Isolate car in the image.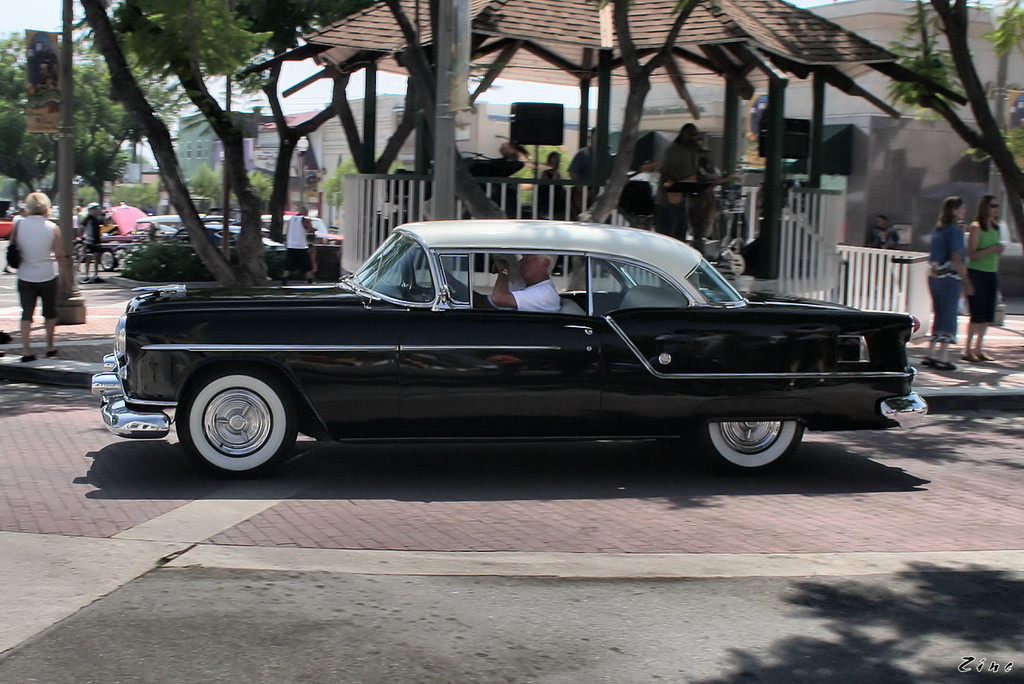
Isolated region: <box>90,217,925,482</box>.
